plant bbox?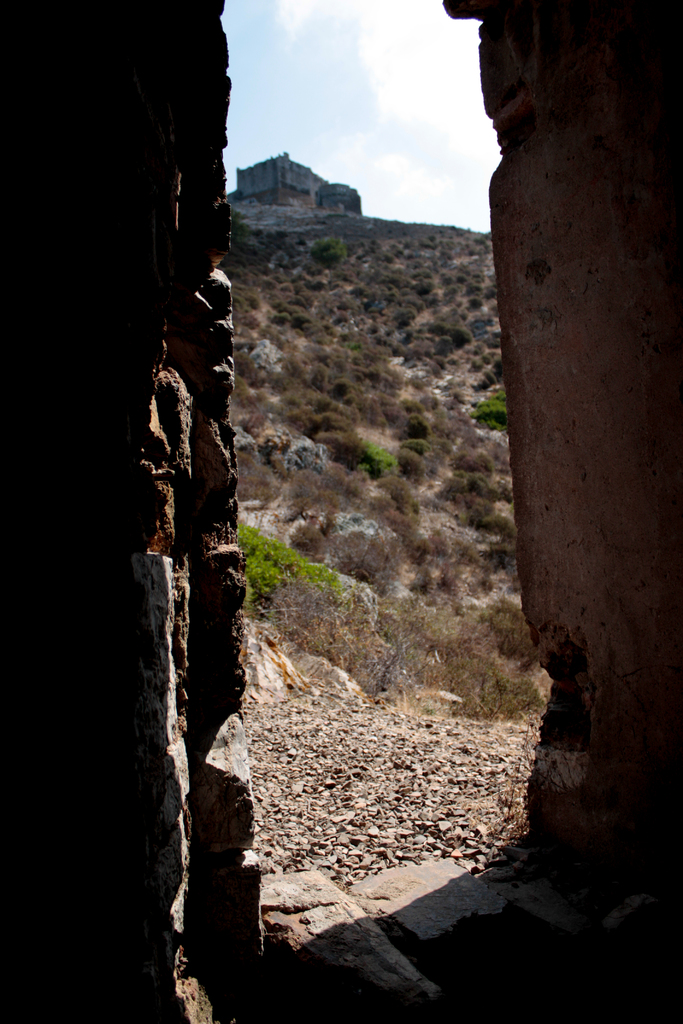
l=227, t=200, r=248, b=247
